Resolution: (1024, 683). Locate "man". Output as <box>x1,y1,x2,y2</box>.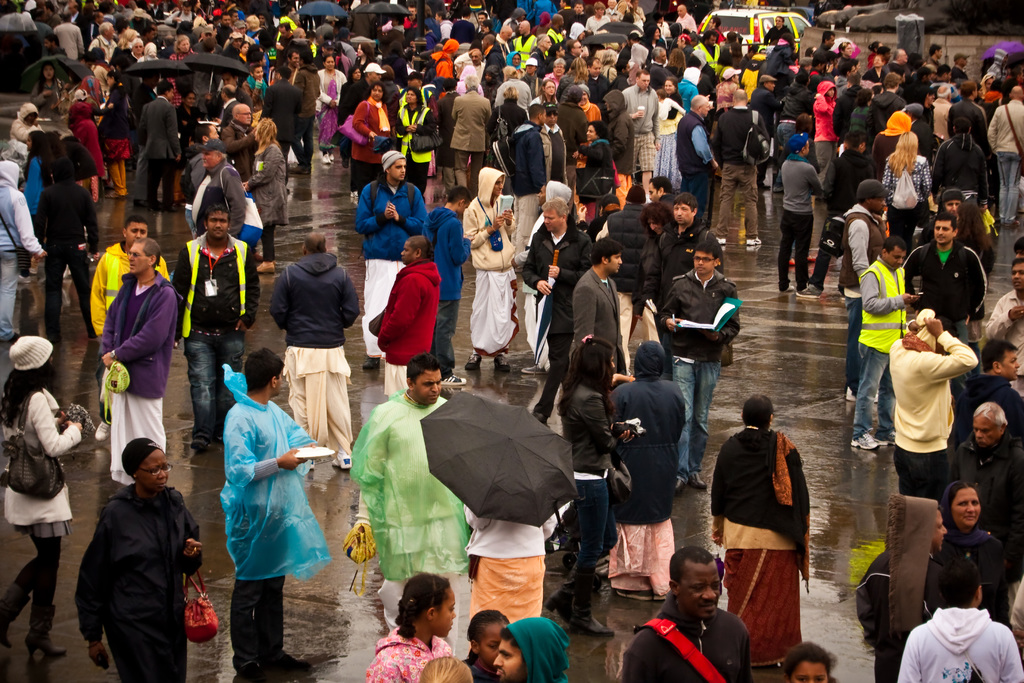
<box>34,161,100,345</box>.
